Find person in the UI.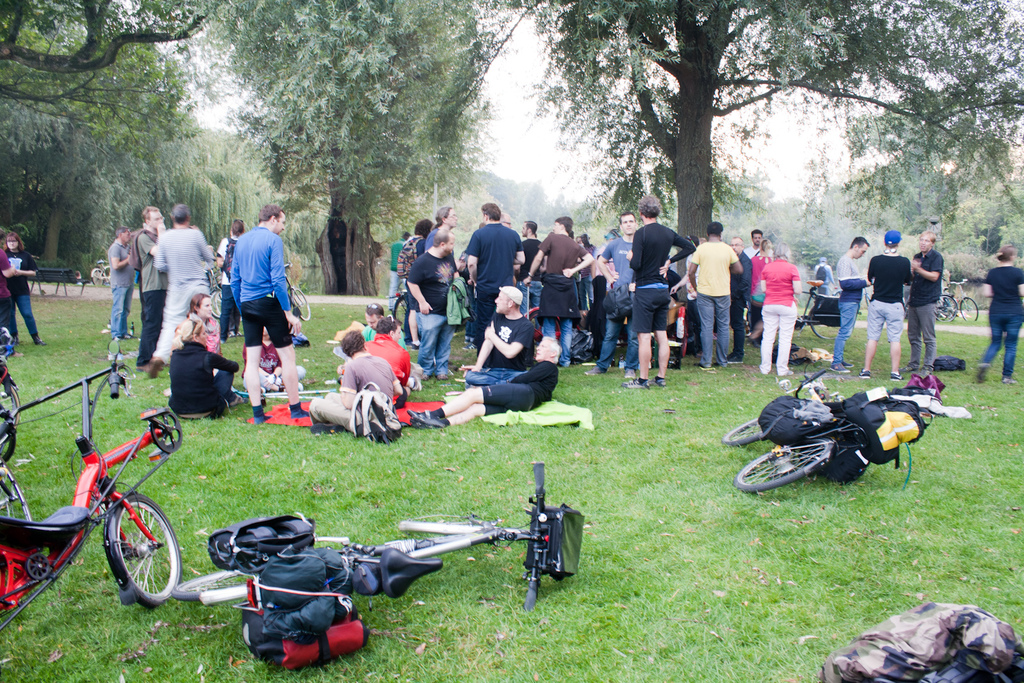
UI element at [x1=104, y1=226, x2=138, y2=362].
